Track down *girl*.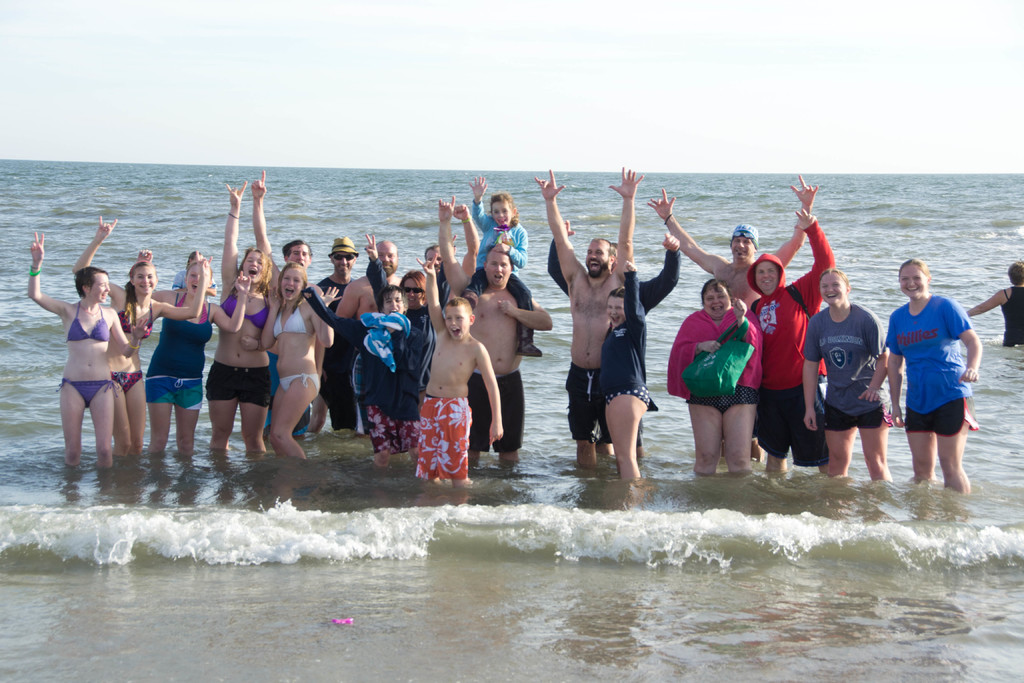
Tracked to (left=74, top=212, right=211, bottom=457).
